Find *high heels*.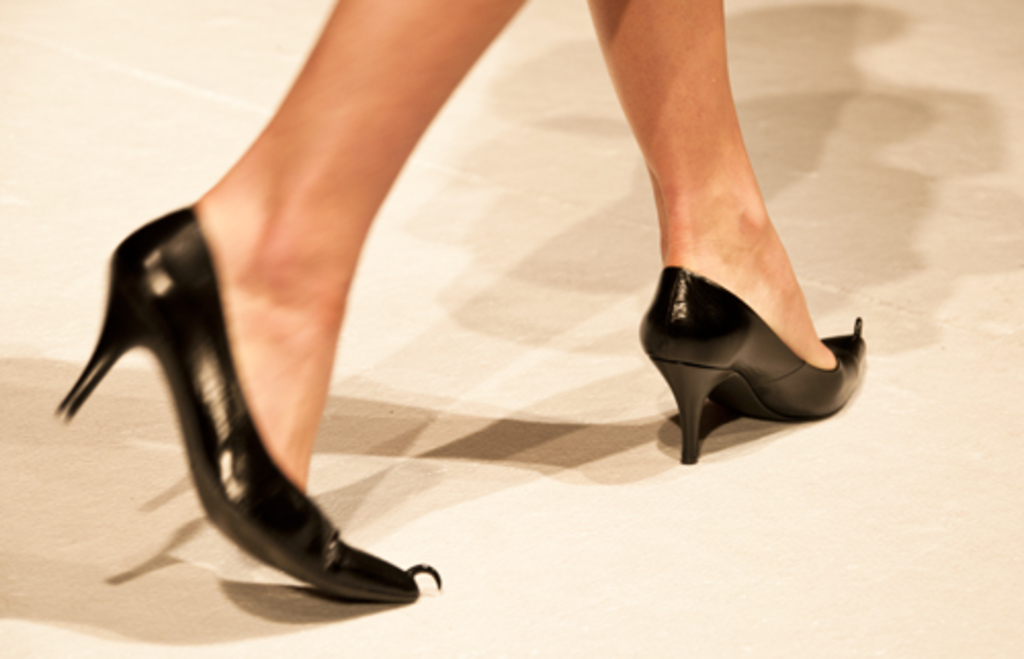
(left=641, top=264, right=862, bottom=460).
